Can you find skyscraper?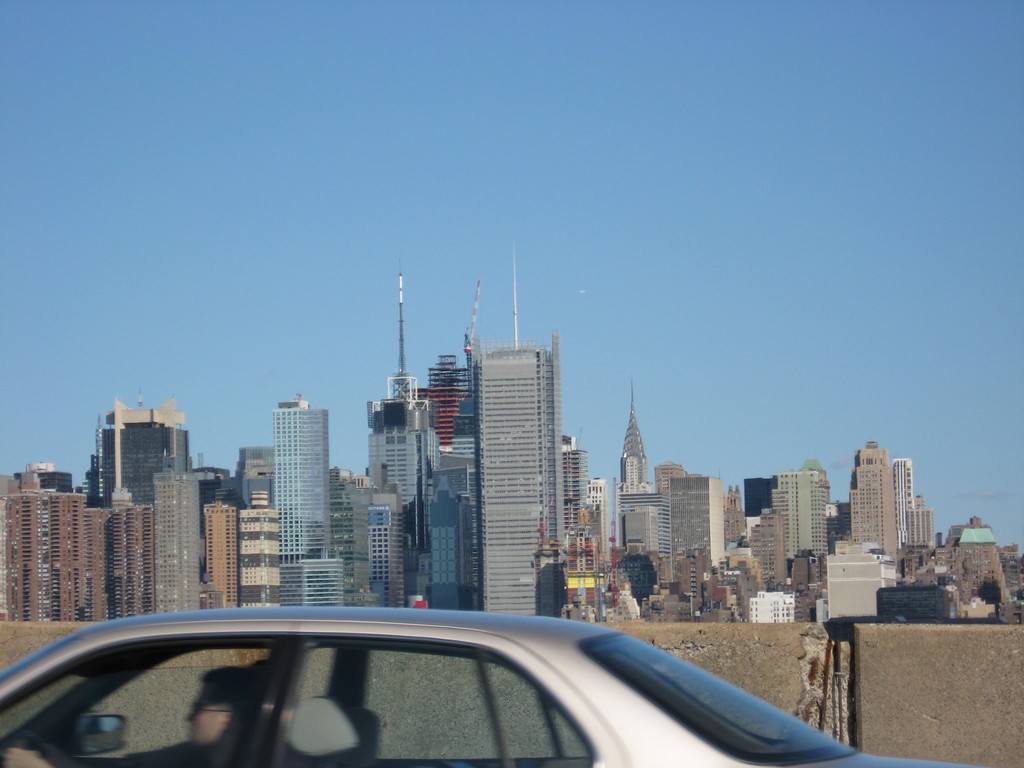
Yes, bounding box: box=[268, 391, 330, 558].
